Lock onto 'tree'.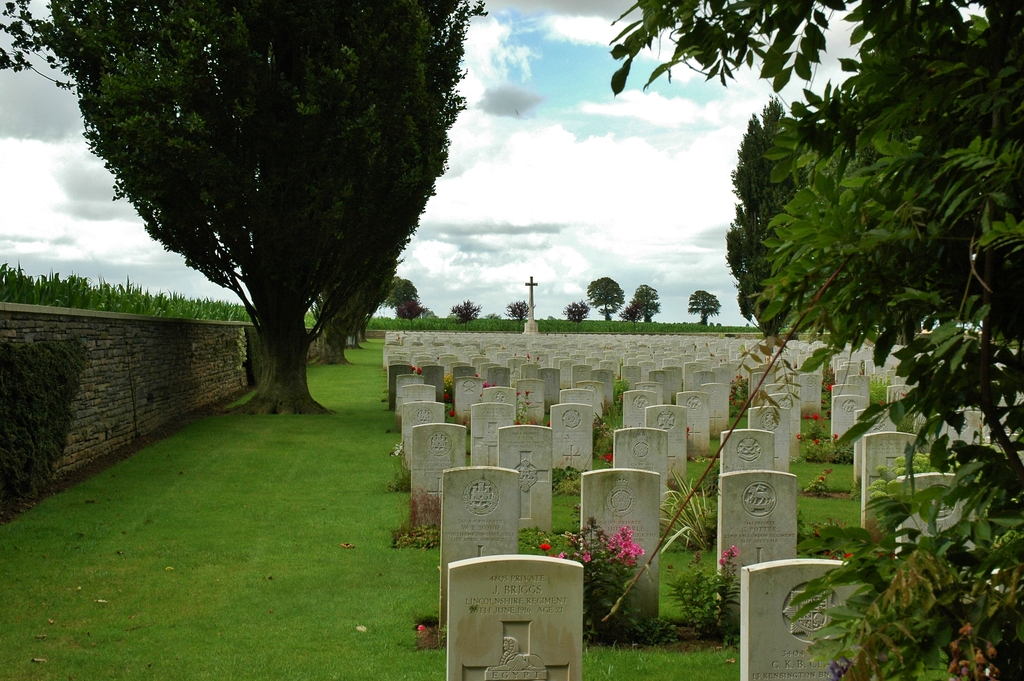
Locked: <box>396,298,422,332</box>.
